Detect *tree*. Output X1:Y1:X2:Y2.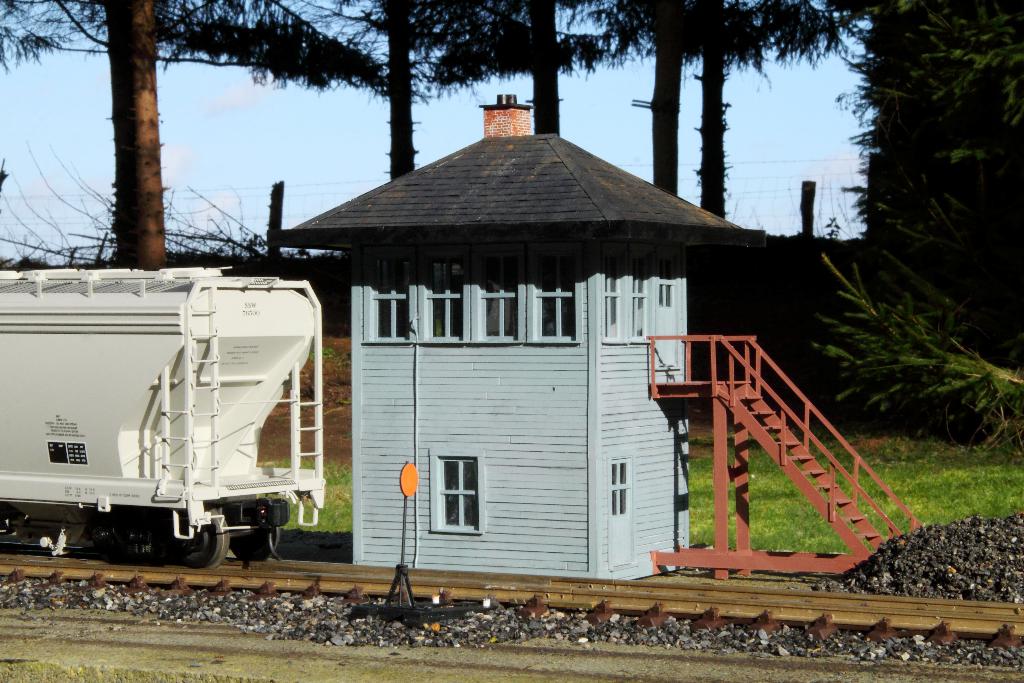
642:0:722:198.
